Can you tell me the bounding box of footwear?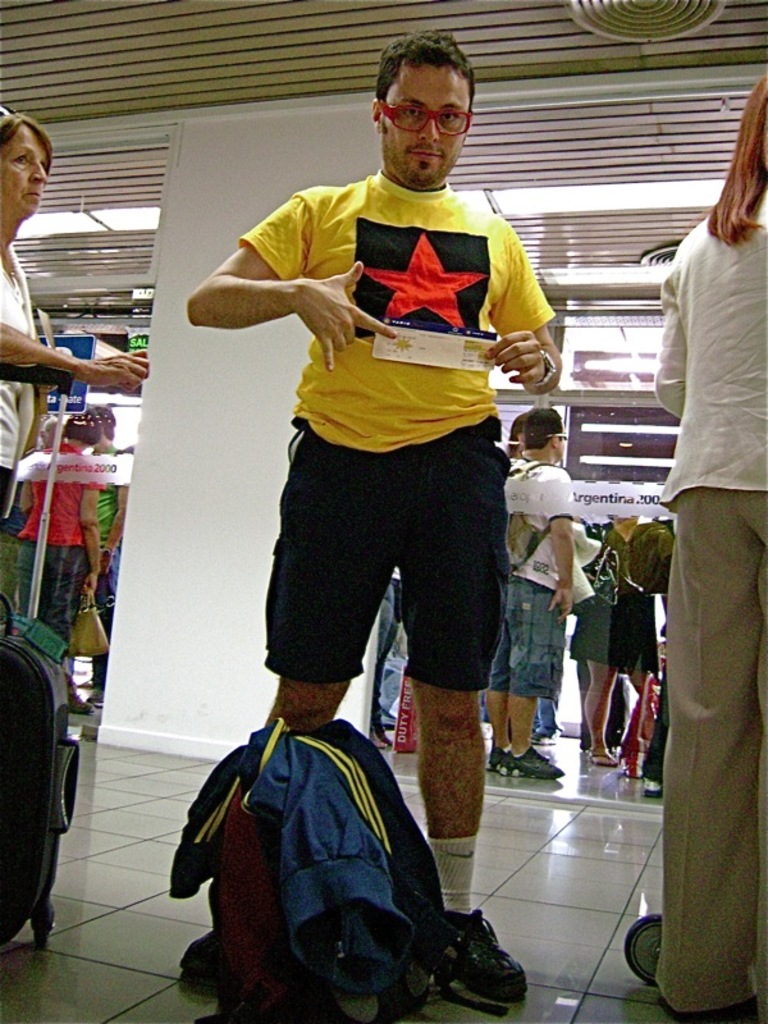
498 749 559 771.
